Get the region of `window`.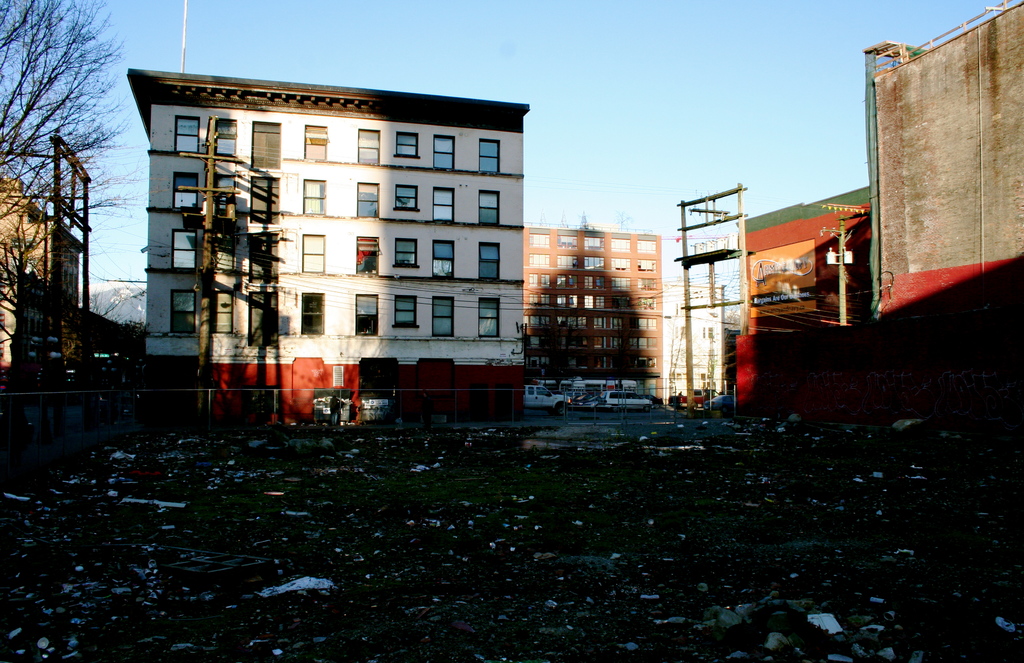
x1=248, y1=236, x2=285, y2=285.
